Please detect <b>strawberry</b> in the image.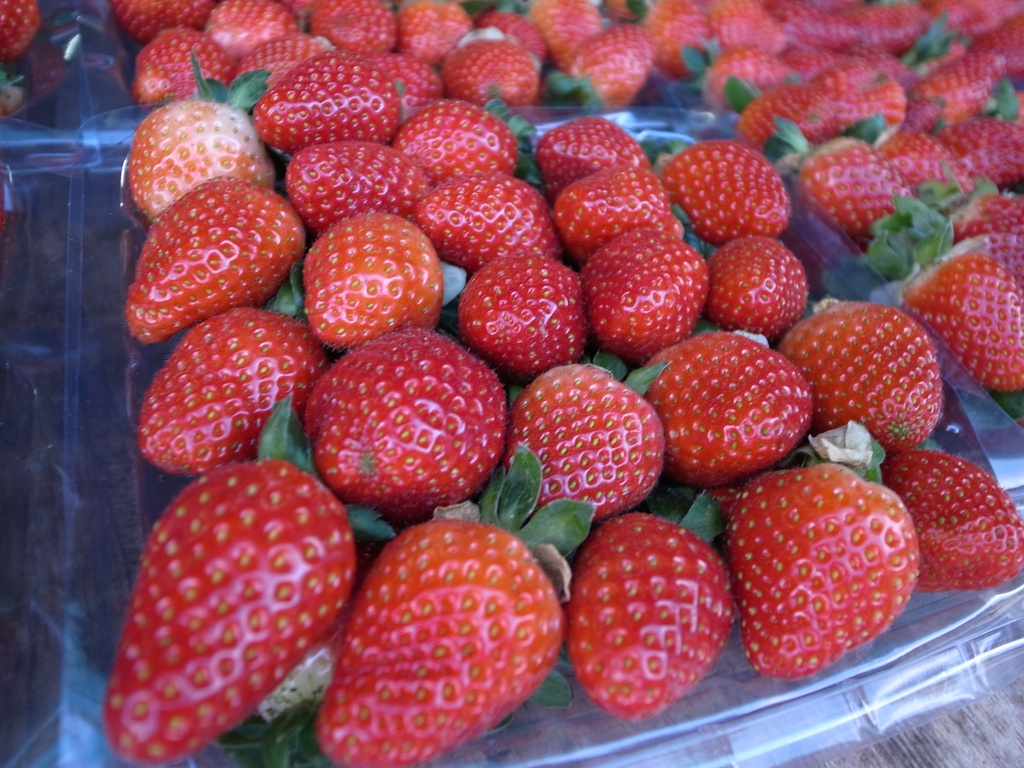
select_region(0, 0, 44, 64).
